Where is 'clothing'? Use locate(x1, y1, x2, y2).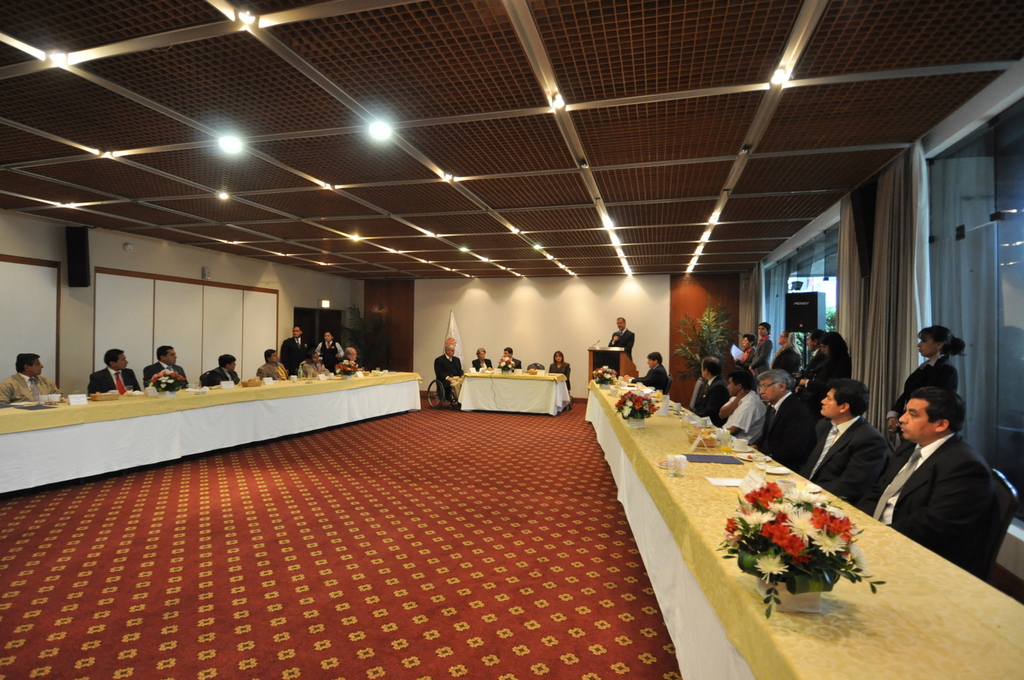
locate(698, 373, 736, 417).
